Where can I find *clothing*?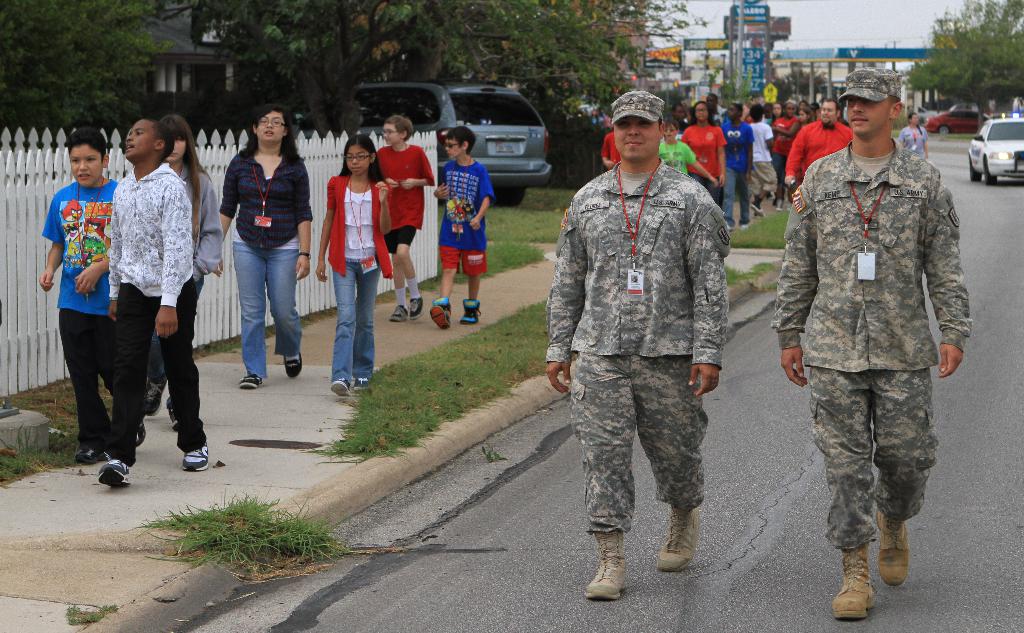
You can find it at pyautogui.locateOnScreen(105, 172, 212, 458).
